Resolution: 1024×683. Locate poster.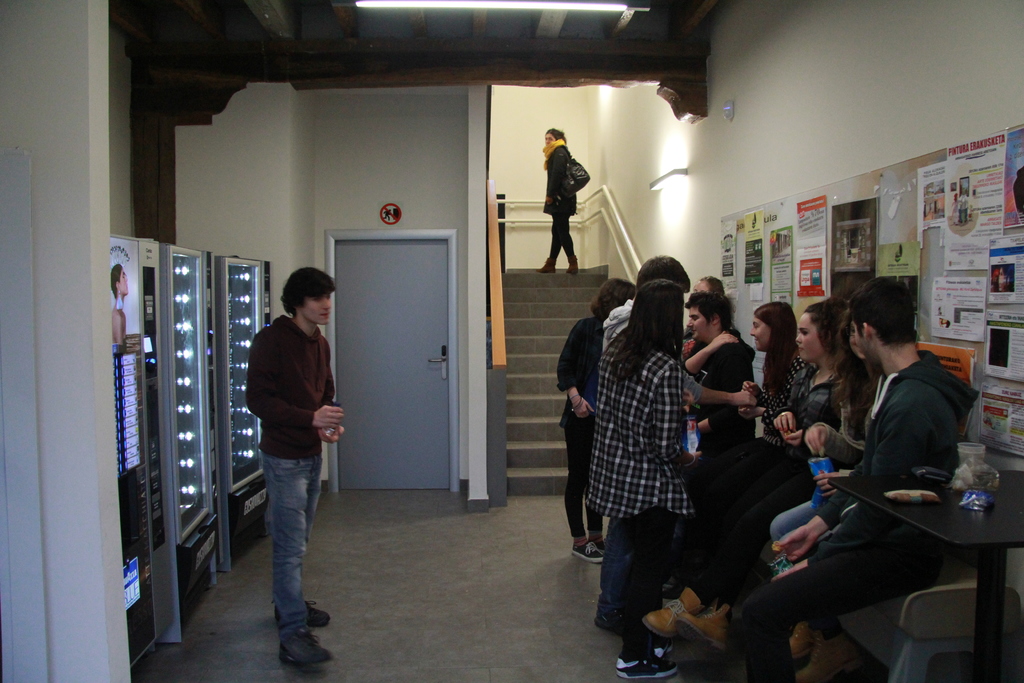
[795, 199, 834, 251].
